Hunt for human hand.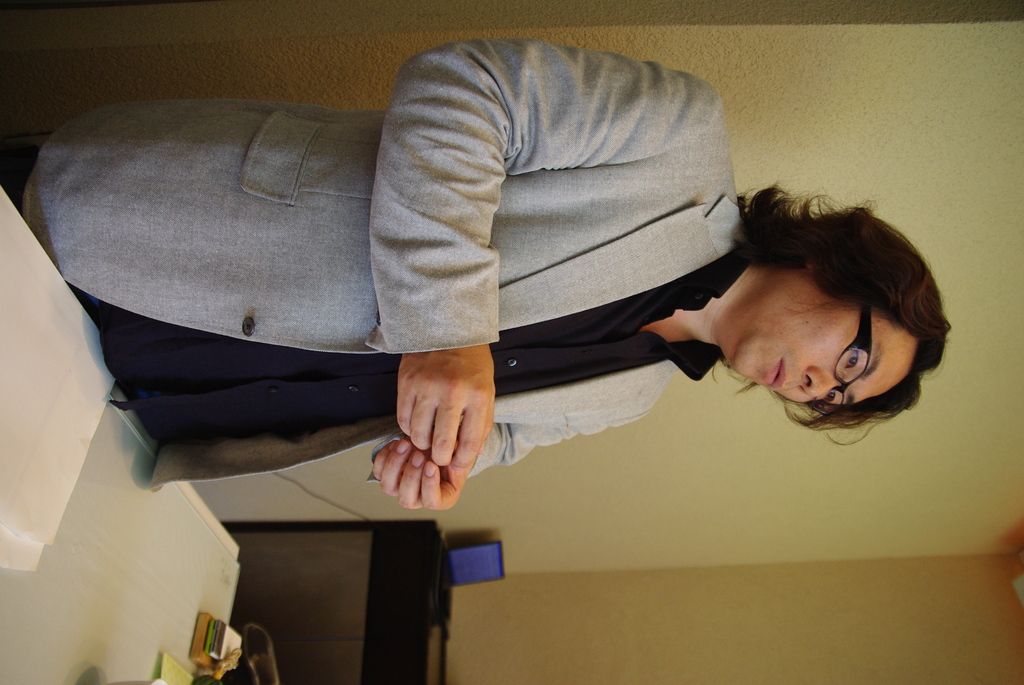
Hunted down at 396 344 495 471.
